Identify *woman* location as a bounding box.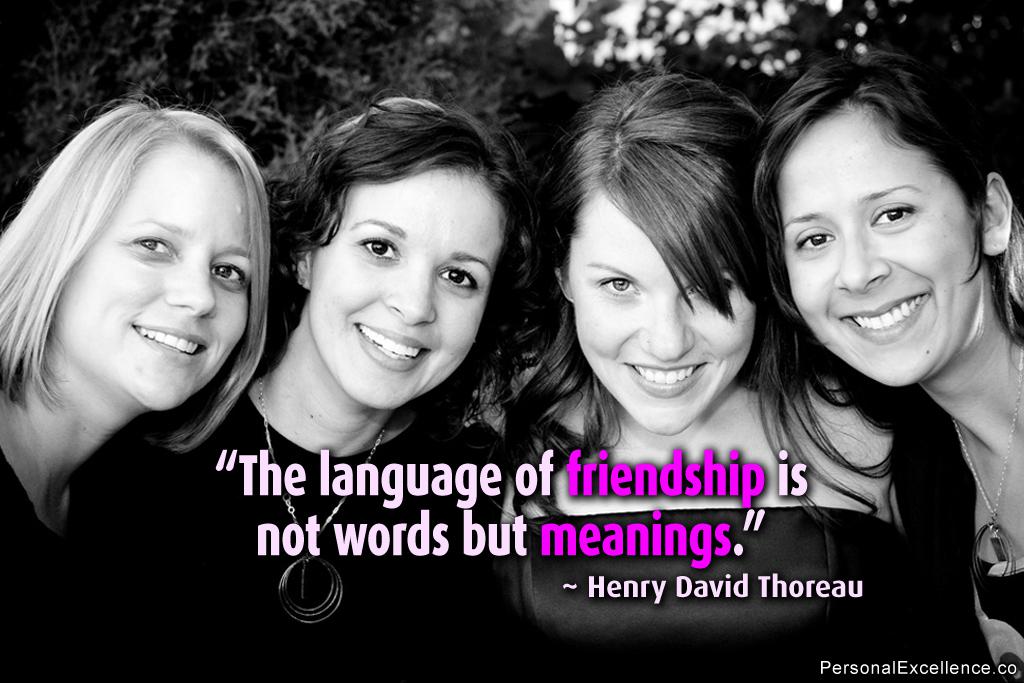
[731,31,1019,629].
